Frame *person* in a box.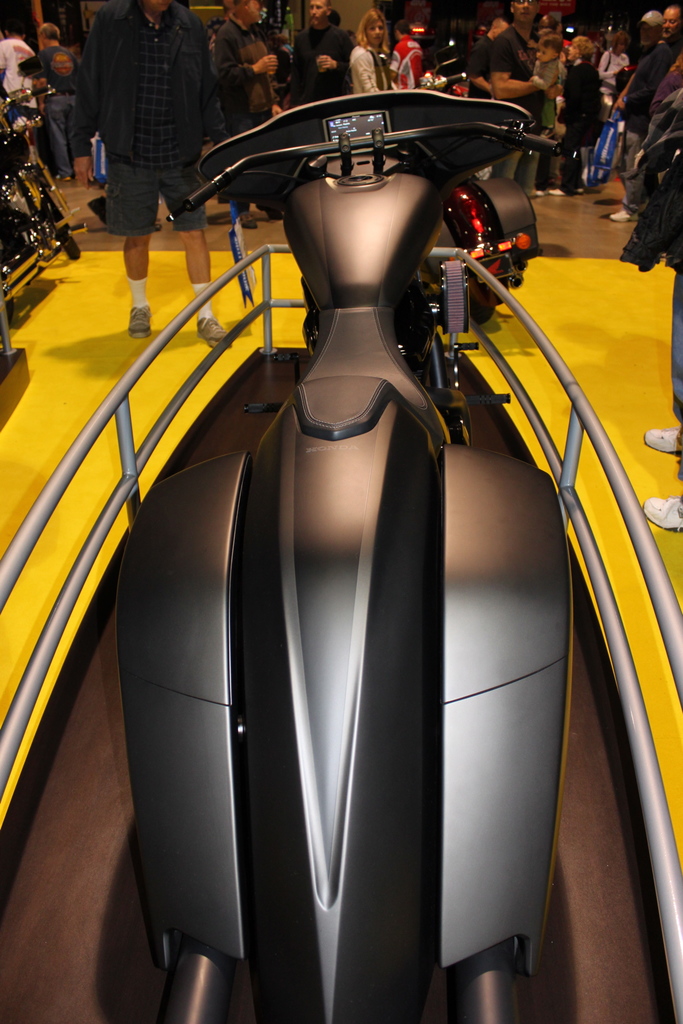
<box>23,22,79,181</box>.
